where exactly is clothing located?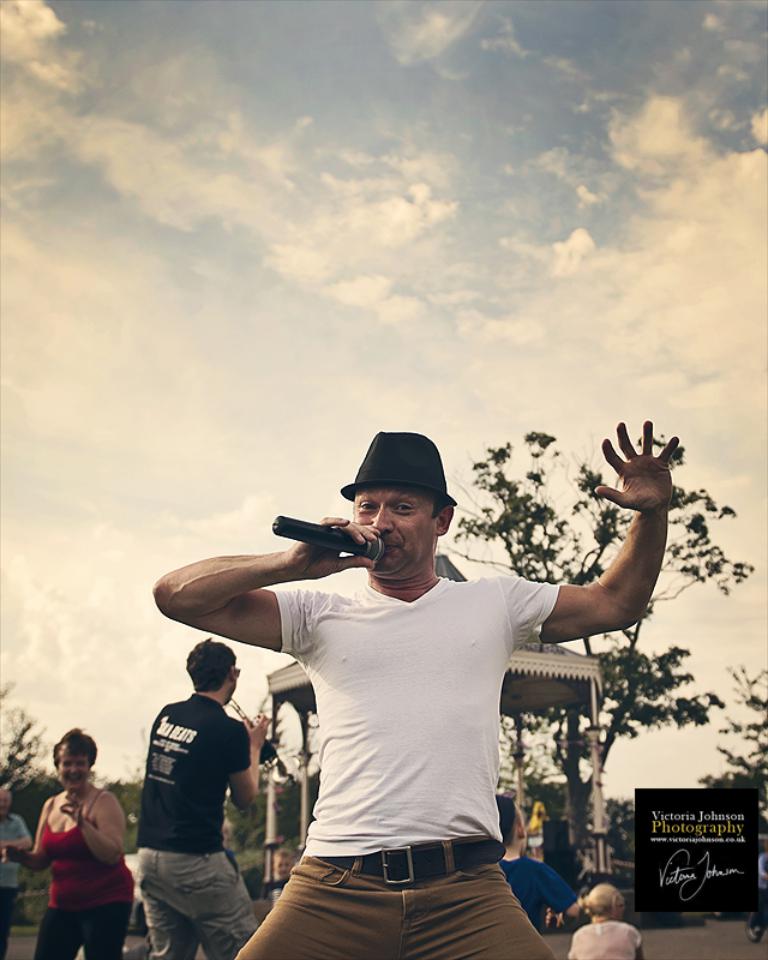
Its bounding box is bbox=[499, 854, 582, 922].
